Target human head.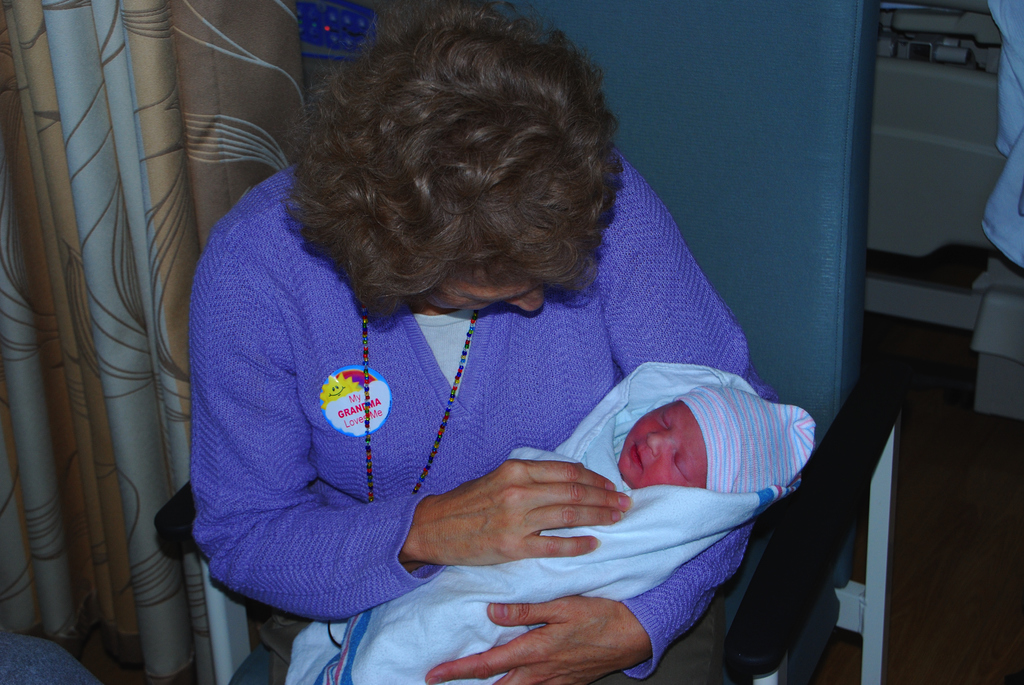
Target region: rect(270, 28, 614, 331).
